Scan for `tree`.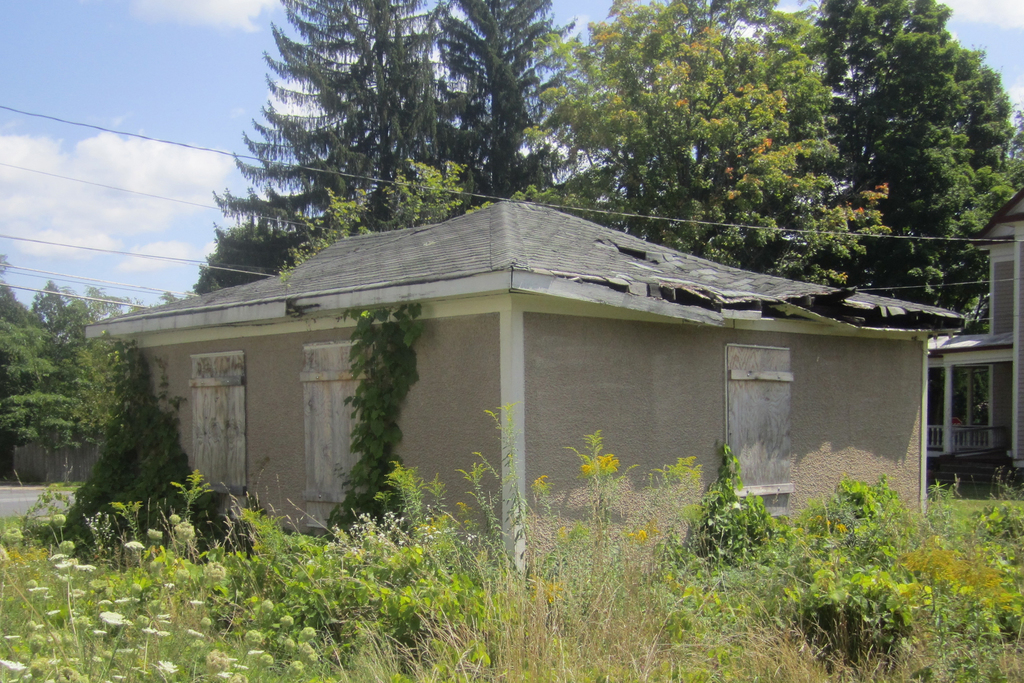
Scan result: box(53, 342, 287, 570).
